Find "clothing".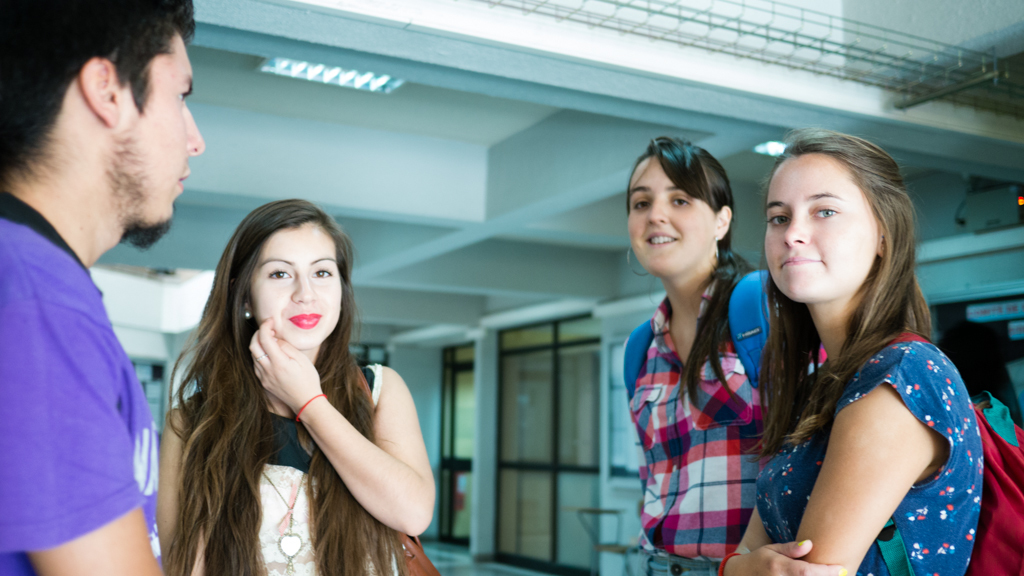
(x1=754, y1=325, x2=982, y2=575).
